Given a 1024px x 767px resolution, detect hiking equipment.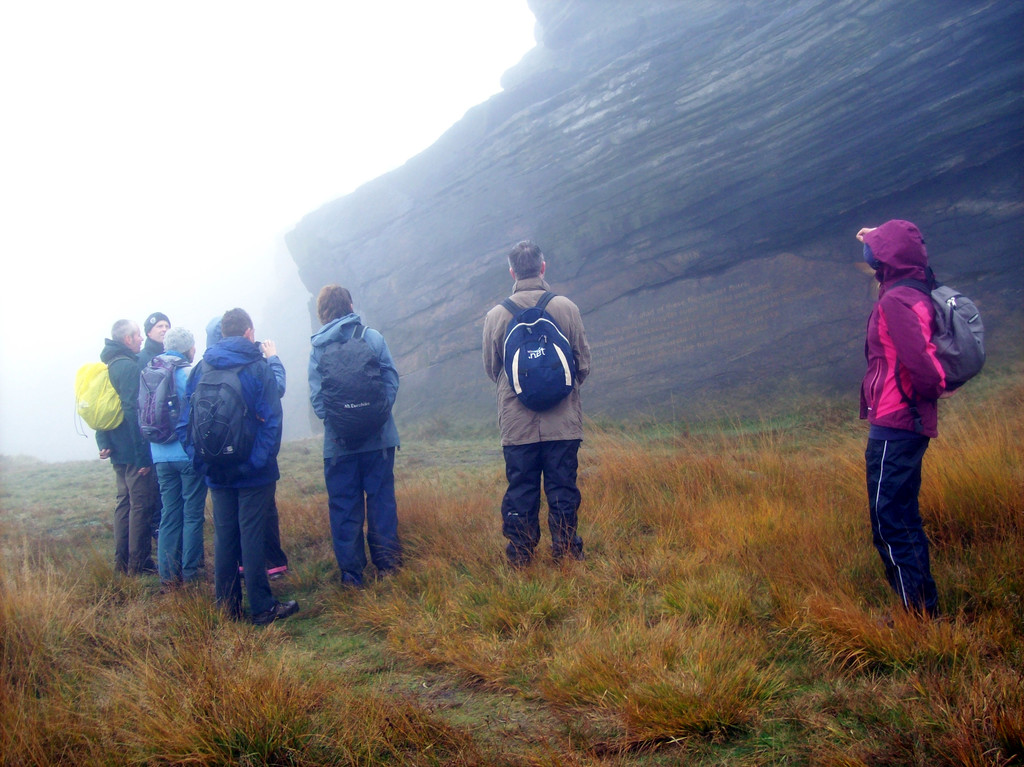
<bbox>184, 358, 262, 483</bbox>.
